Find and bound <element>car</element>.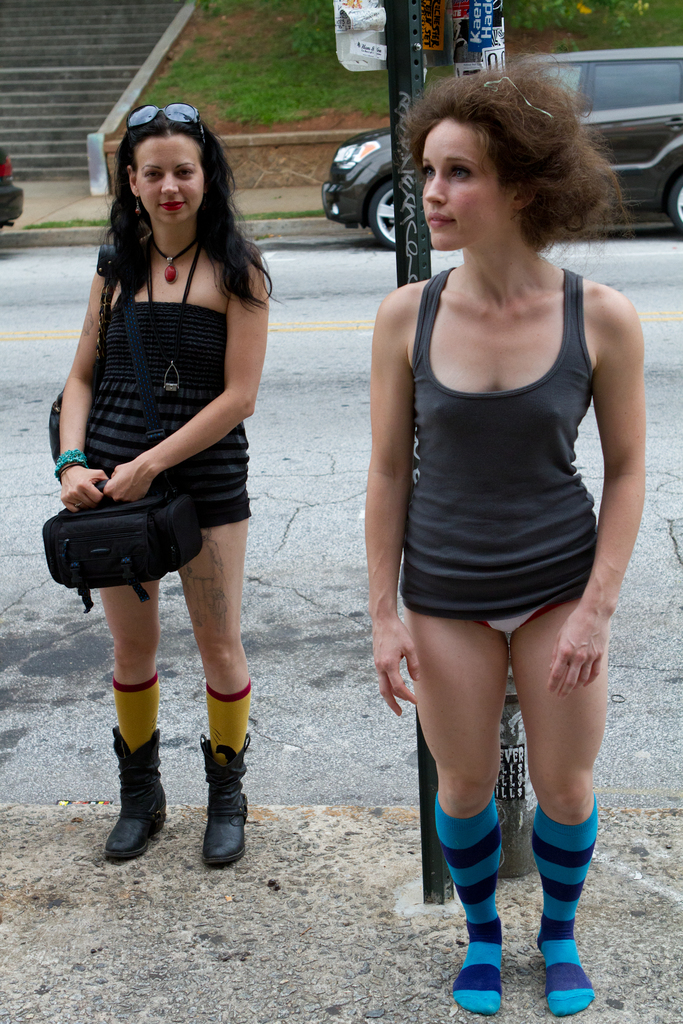
Bound: box(0, 141, 24, 228).
